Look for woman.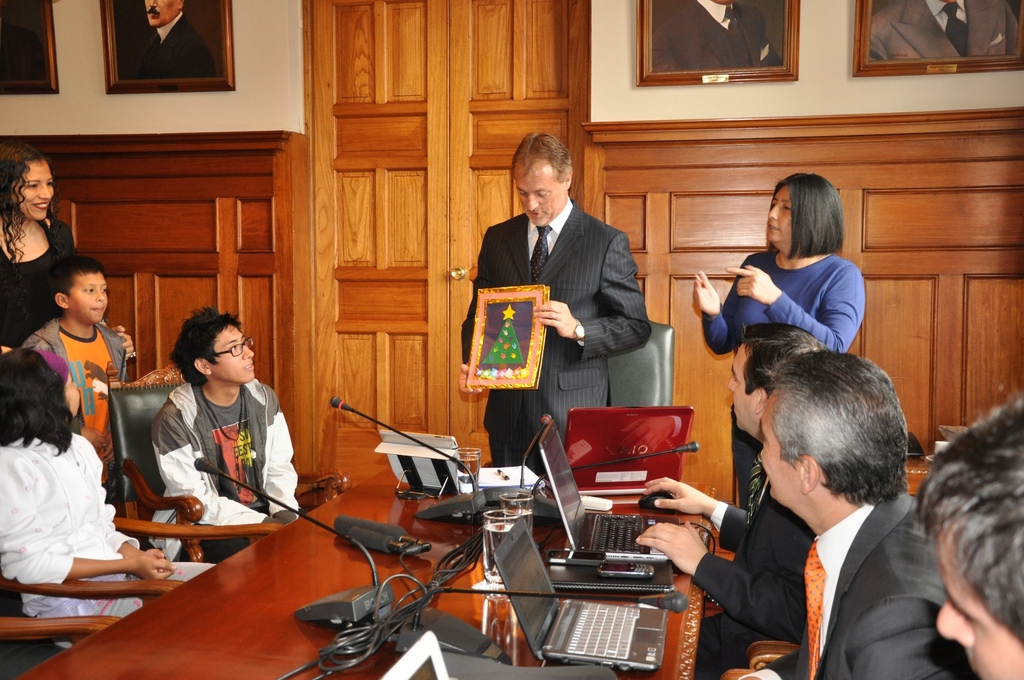
Found: {"left": 0, "top": 359, "right": 227, "bottom": 641}.
